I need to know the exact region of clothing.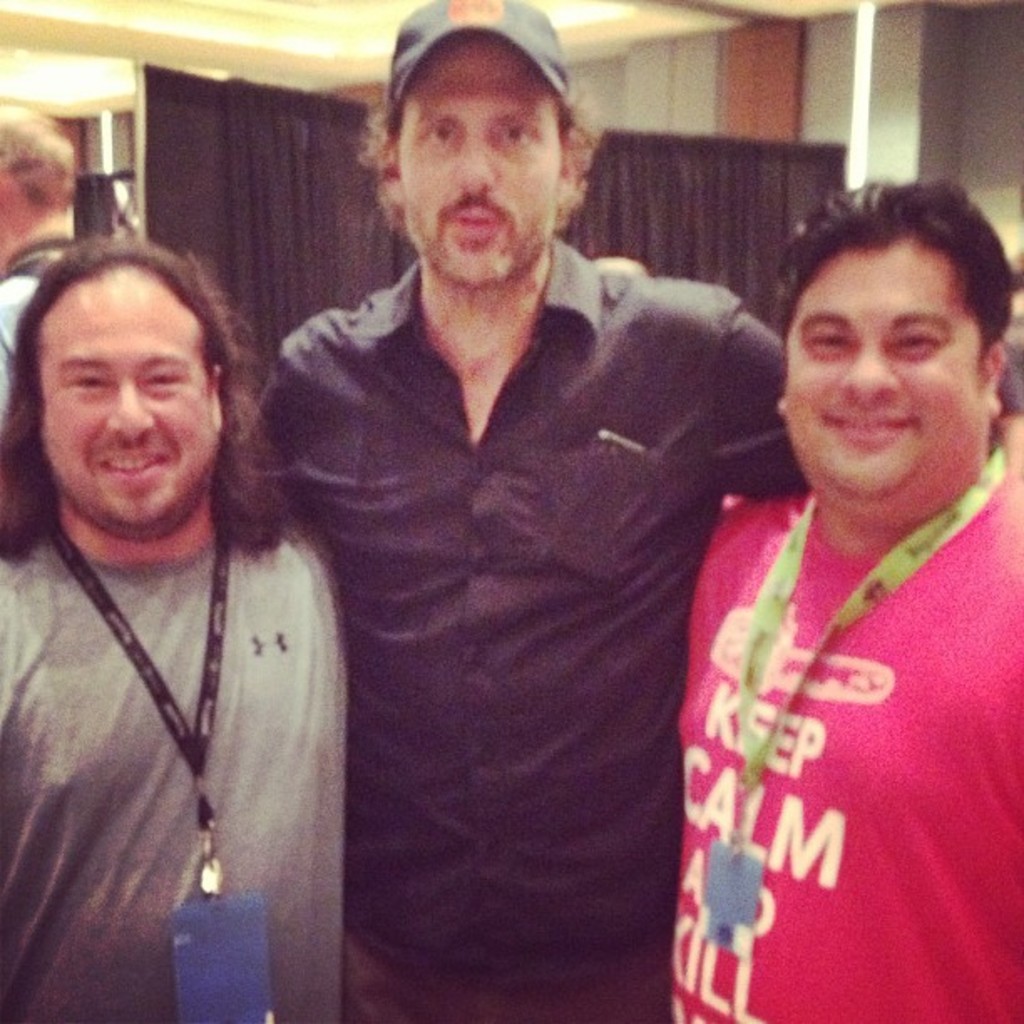
Region: select_region(231, 236, 803, 1022).
